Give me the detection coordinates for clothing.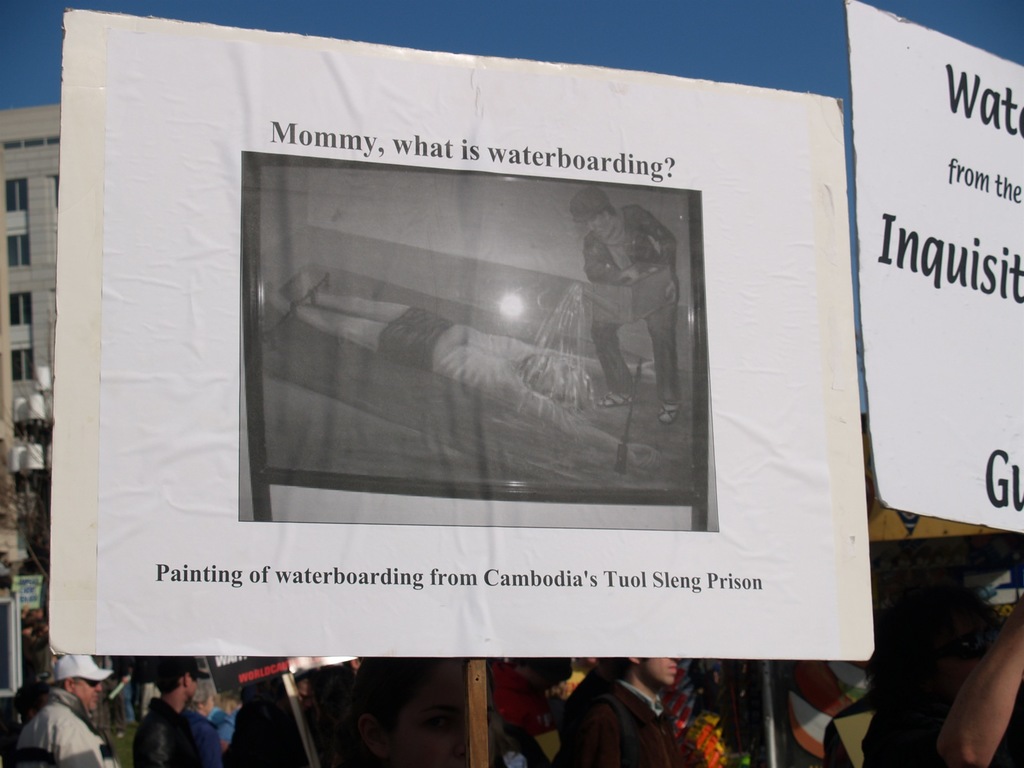
584/204/682/401.
